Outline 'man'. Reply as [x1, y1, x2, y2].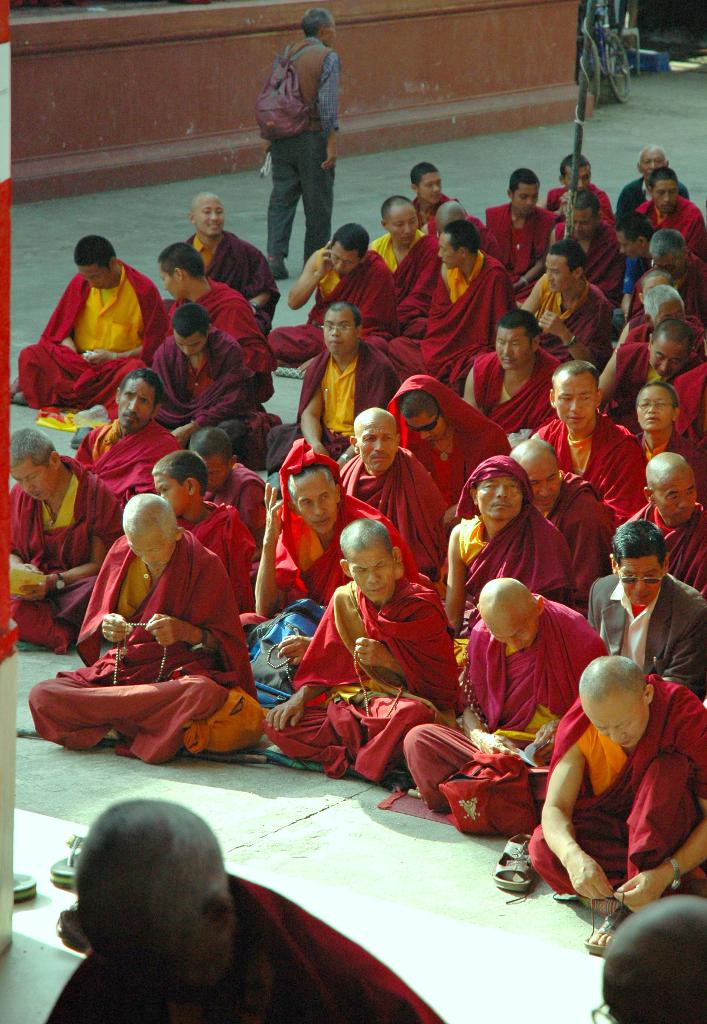
[621, 376, 706, 490].
